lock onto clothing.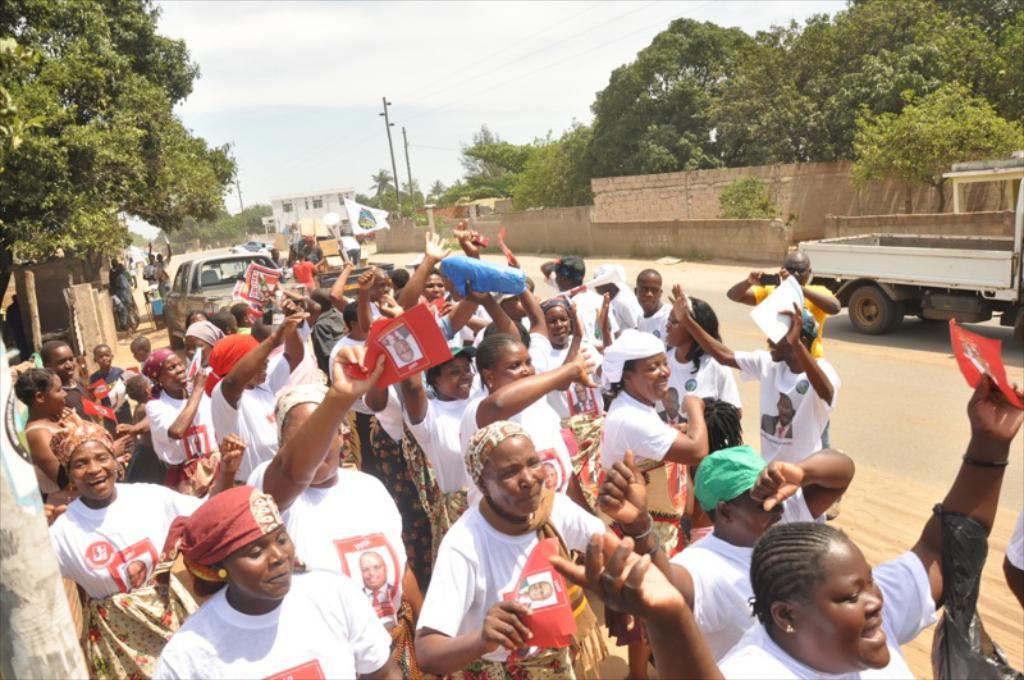
Locked: <region>215, 342, 296, 489</region>.
